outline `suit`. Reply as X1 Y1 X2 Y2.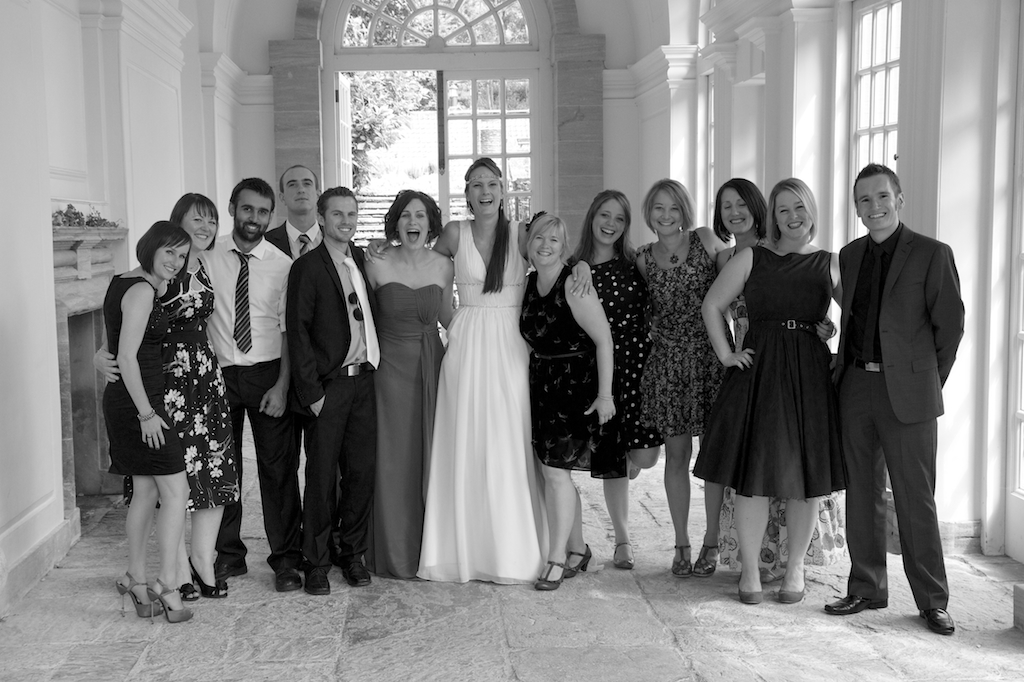
287 239 382 574.
